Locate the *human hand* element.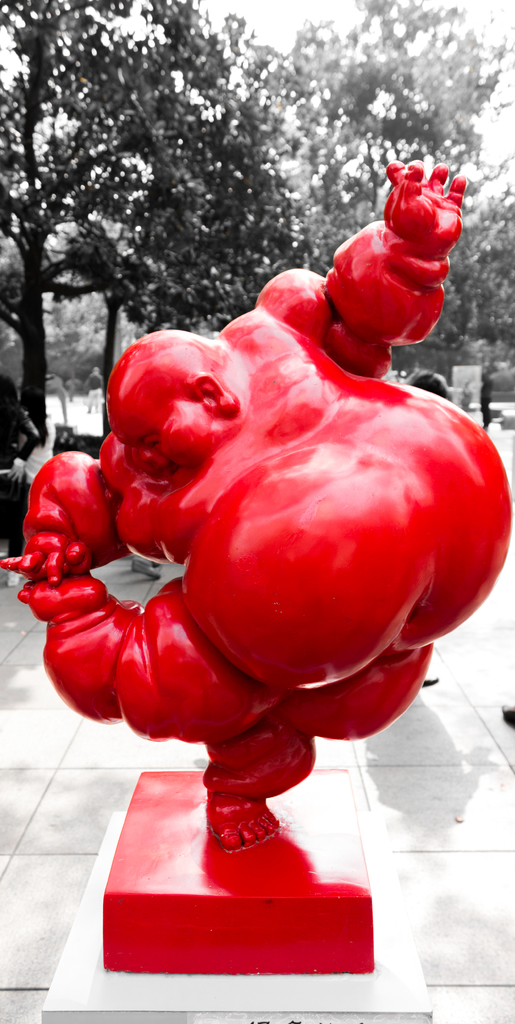
Element bbox: box(6, 460, 28, 483).
